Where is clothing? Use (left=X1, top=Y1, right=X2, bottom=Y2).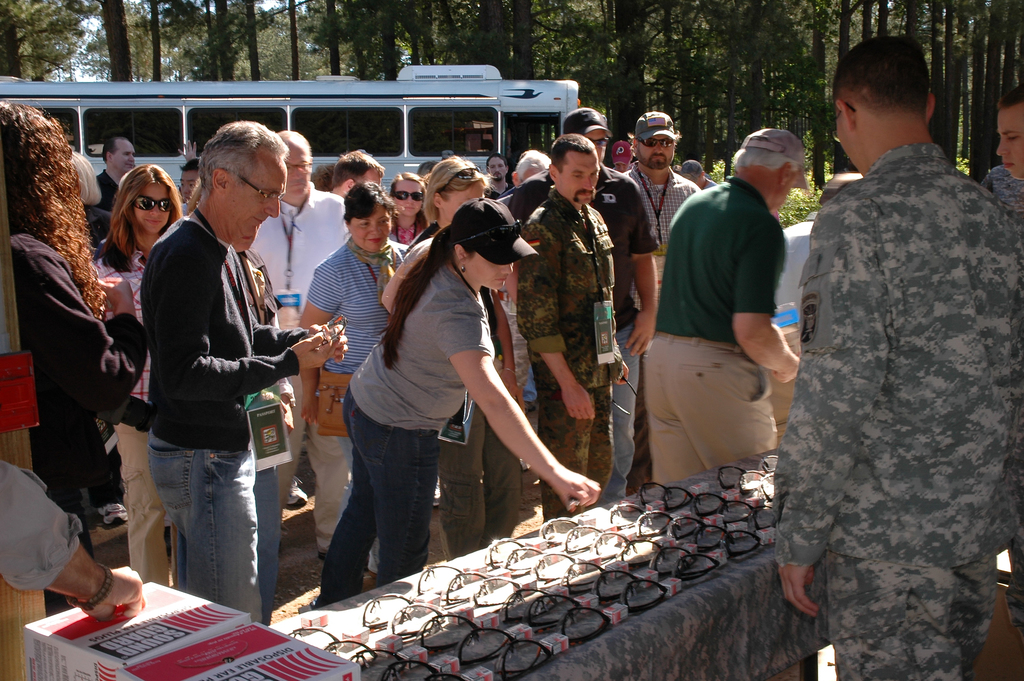
(left=138, top=426, right=266, bottom=621).
